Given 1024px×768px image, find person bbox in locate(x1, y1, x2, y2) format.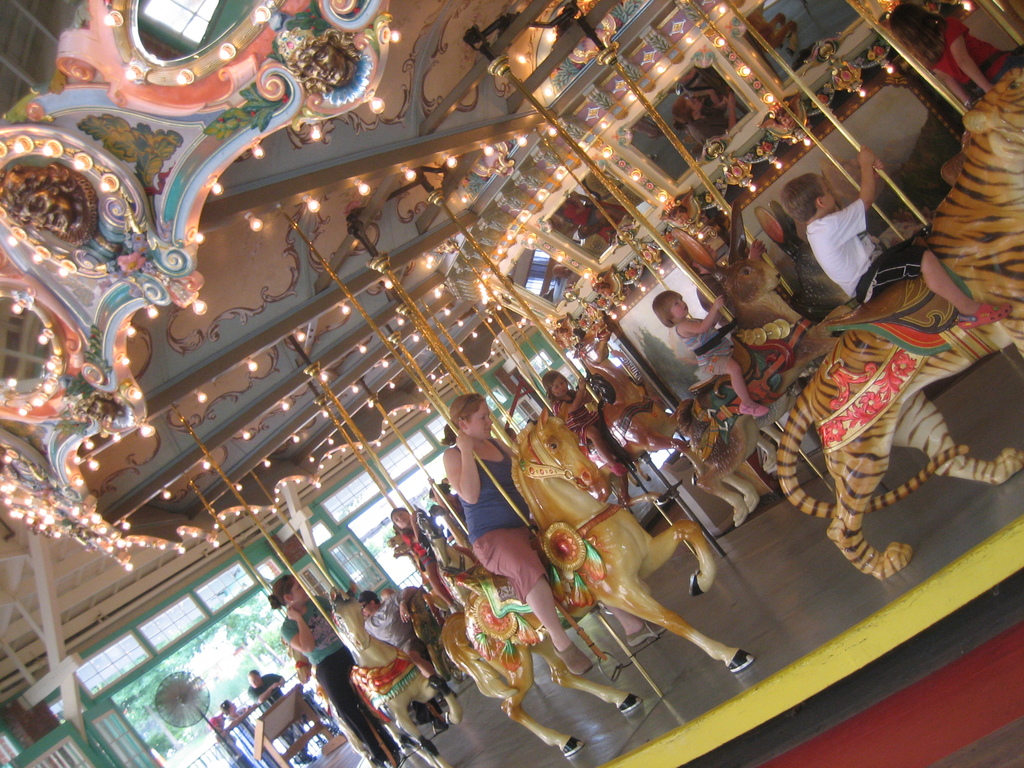
locate(270, 573, 381, 767).
